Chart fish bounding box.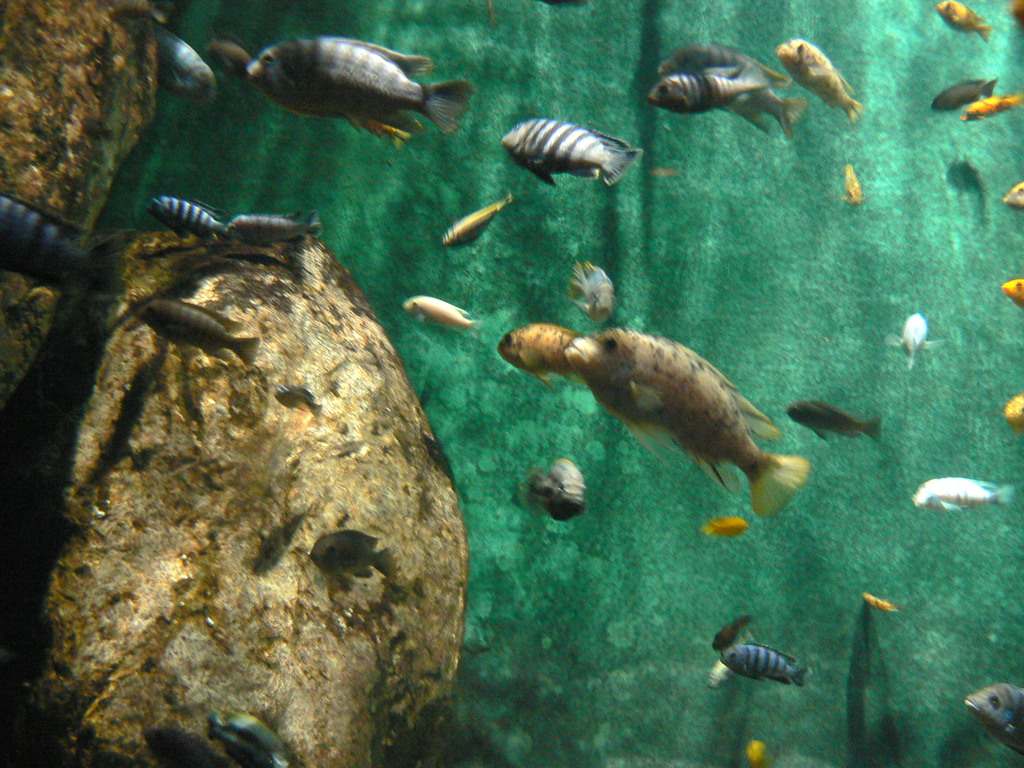
Charted: bbox=[312, 532, 397, 587].
